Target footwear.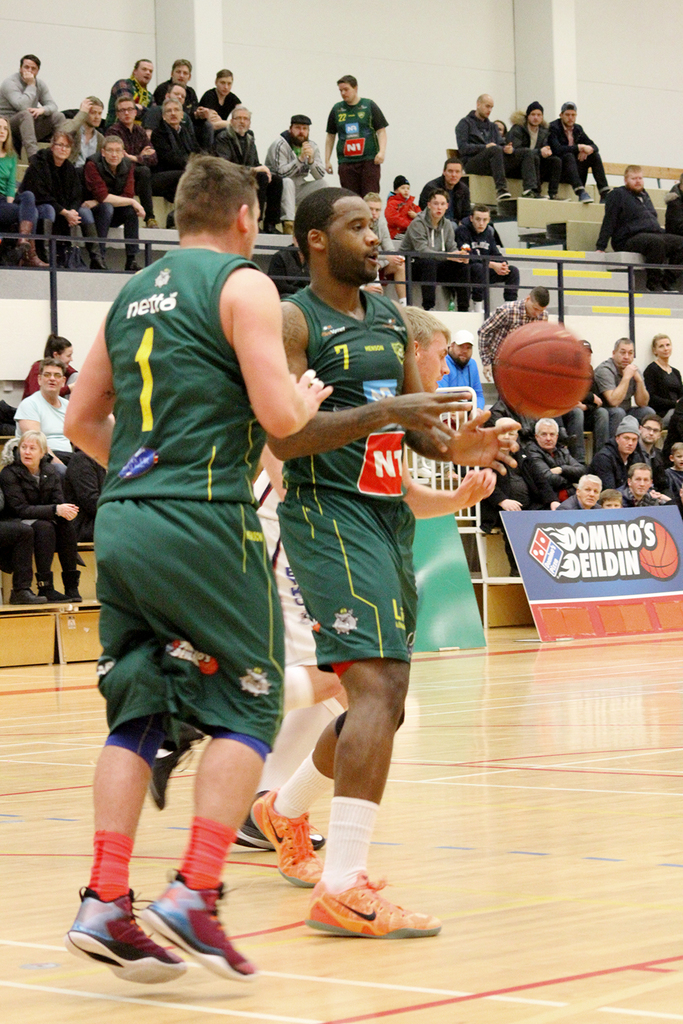
Target region: (left=69, top=890, right=192, bottom=981).
